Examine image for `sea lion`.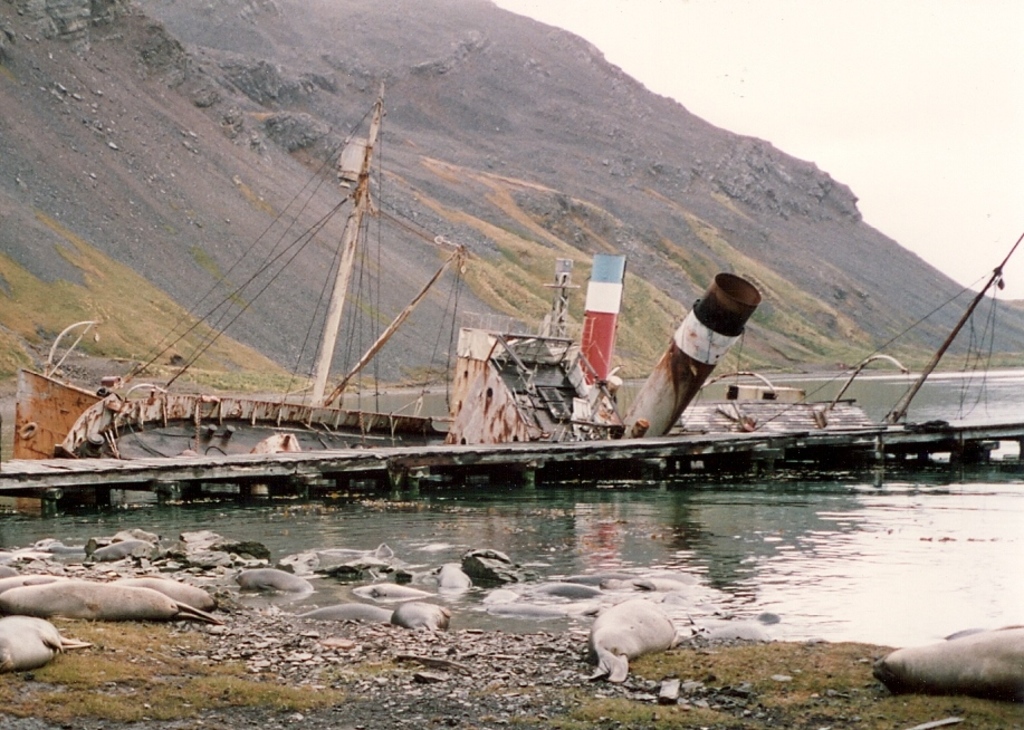
Examination result: rect(102, 574, 216, 614).
